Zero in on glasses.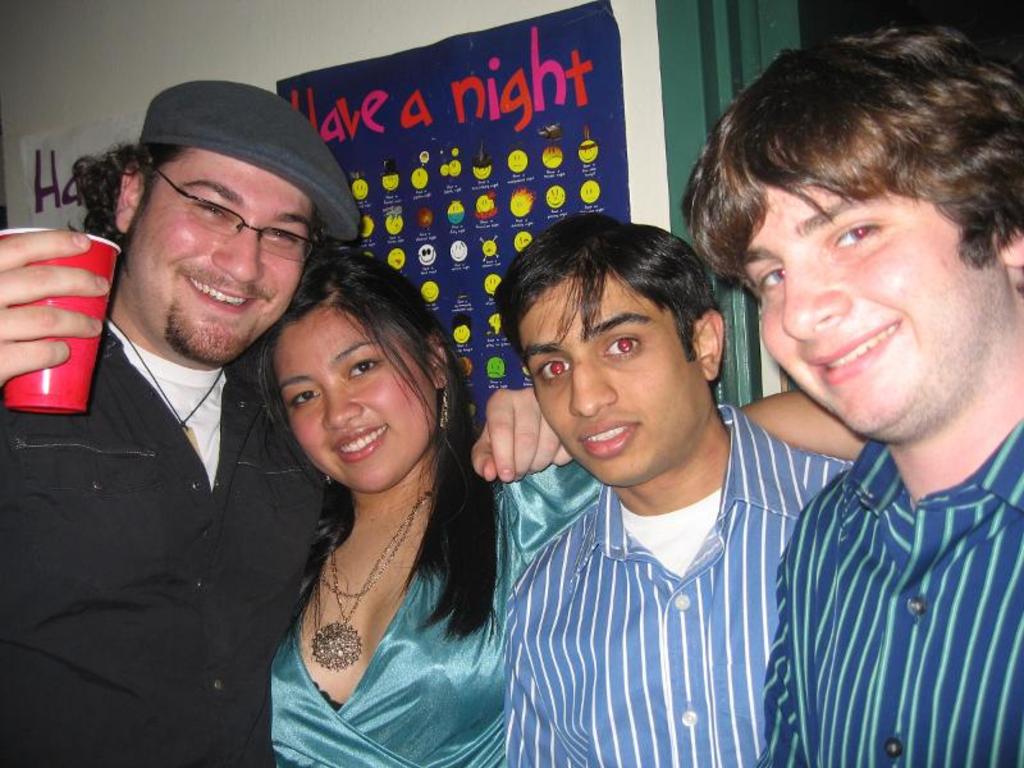
Zeroed in: [x1=108, y1=179, x2=333, y2=265].
